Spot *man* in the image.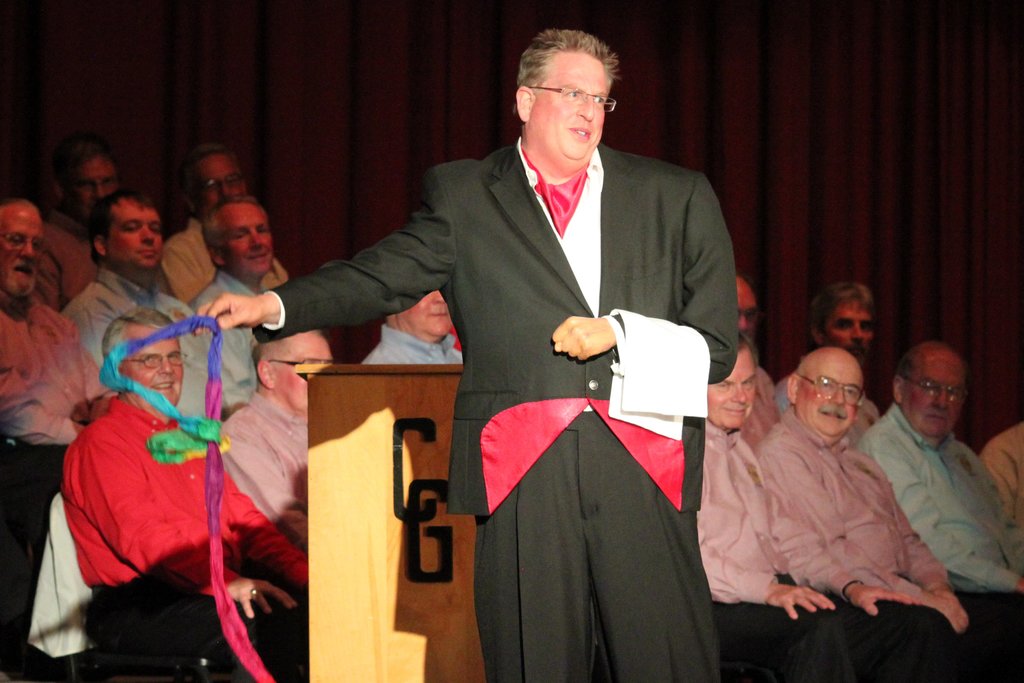
*man* found at x1=64, y1=310, x2=305, y2=682.
